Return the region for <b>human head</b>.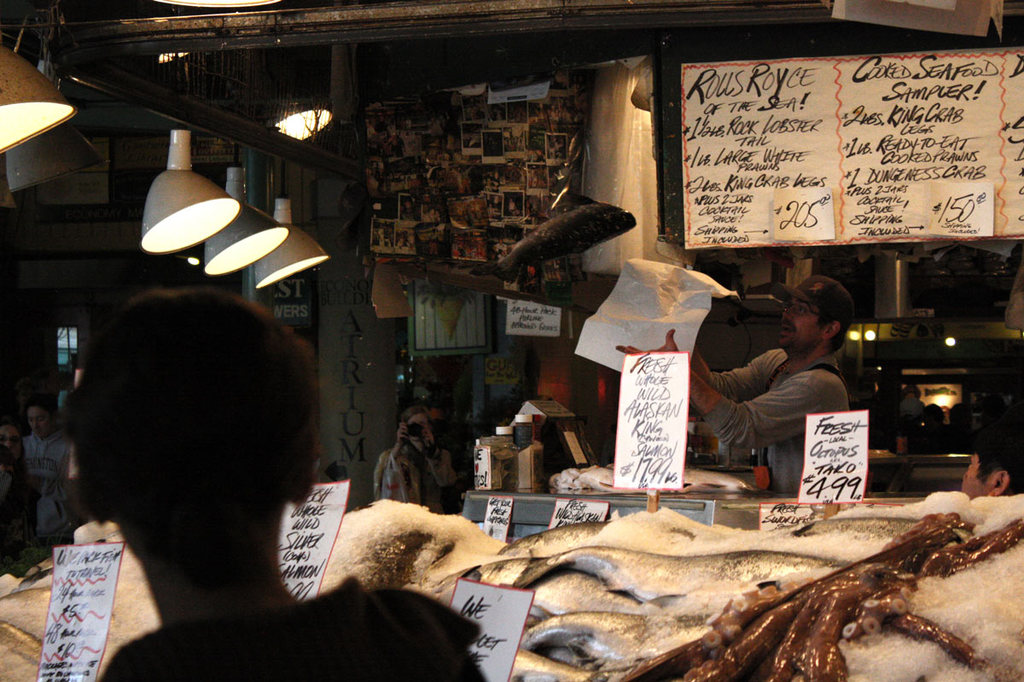
61:280:346:629.
